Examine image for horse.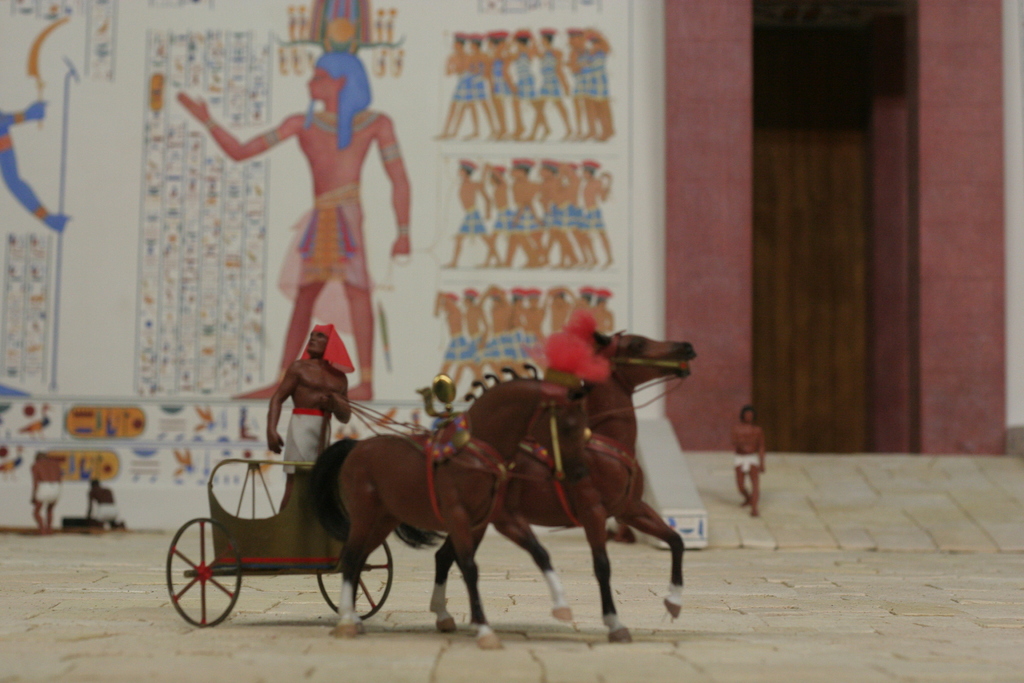
Examination result: Rect(302, 362, 600, 655).
